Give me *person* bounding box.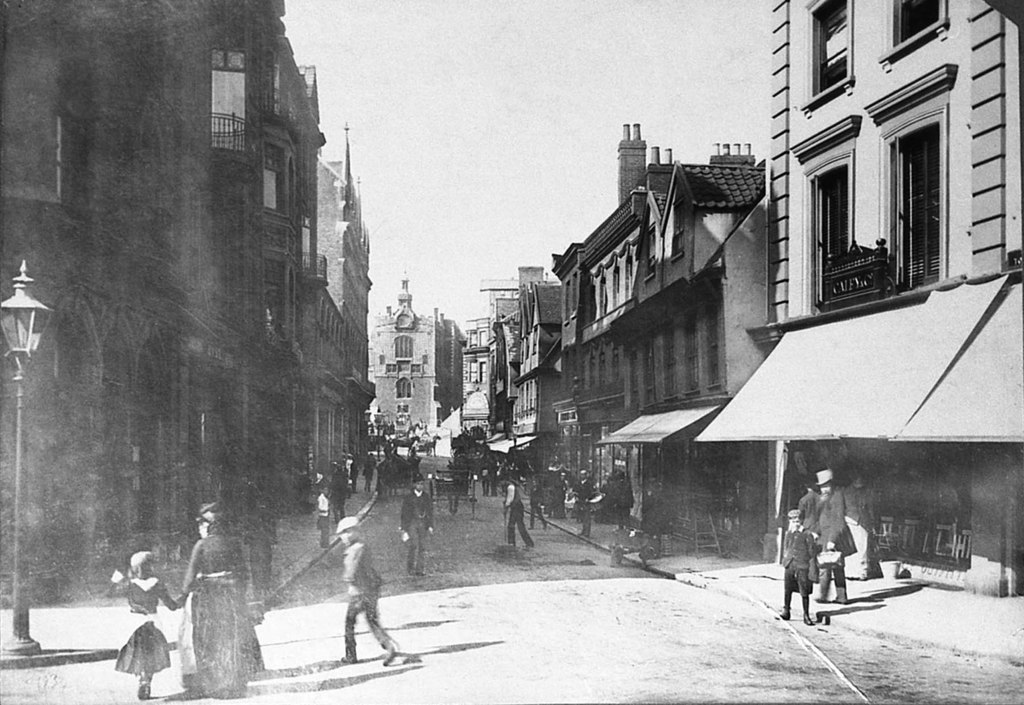
x1=312, y1=465, x2=342, y2=555.
